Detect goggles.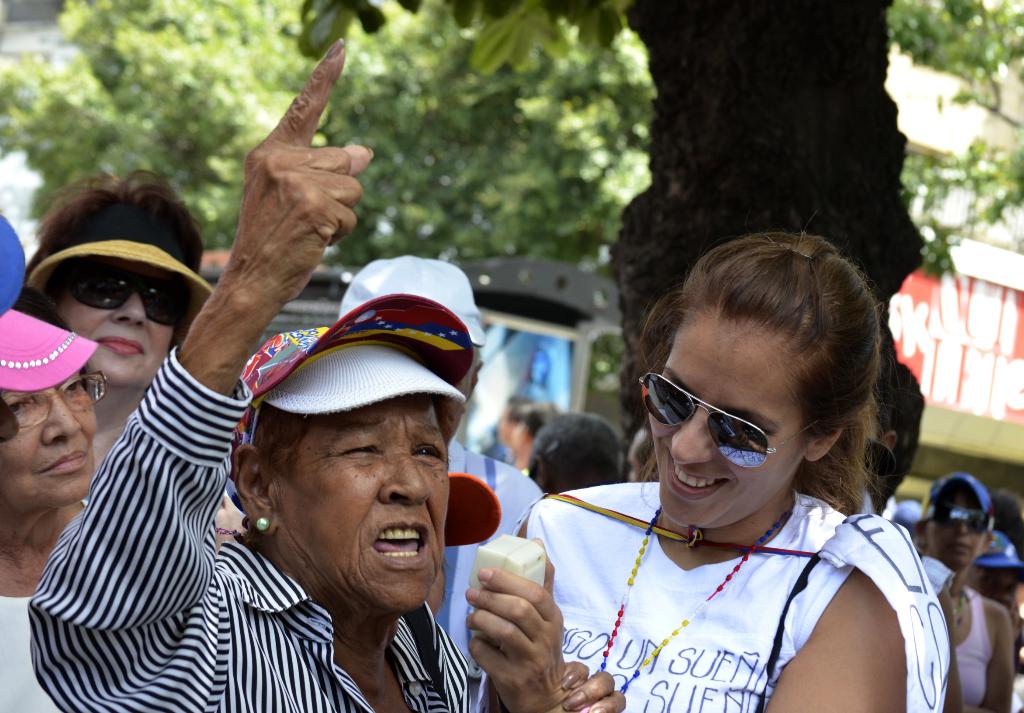
Detected at [x1=644, y1=377, x2=813, y2=477].
